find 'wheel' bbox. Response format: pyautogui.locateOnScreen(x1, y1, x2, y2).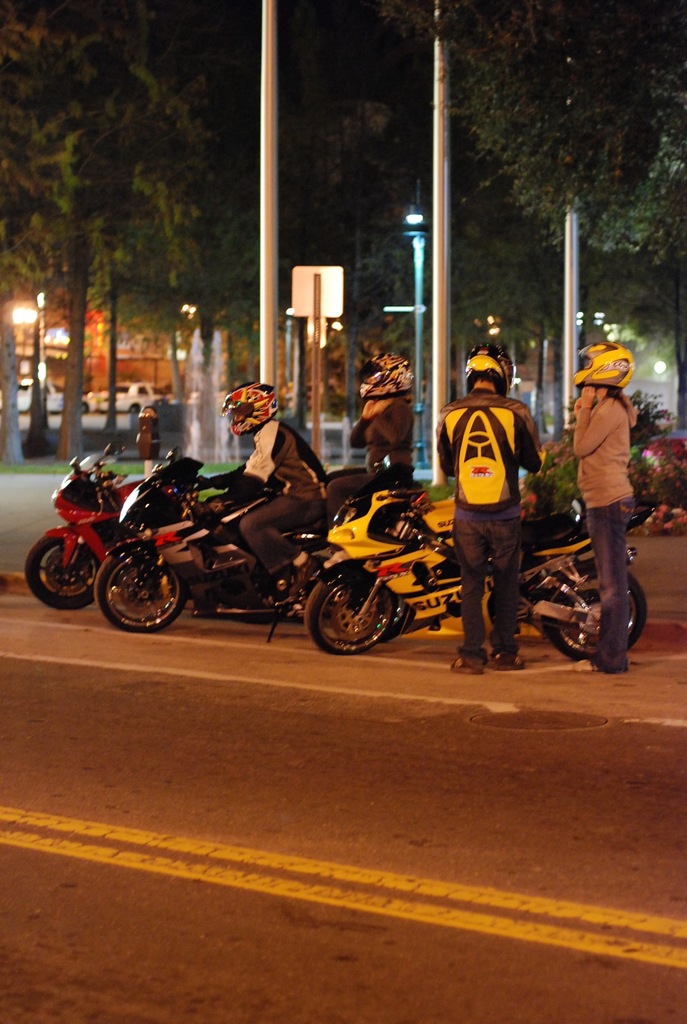
pyautogui.locateOnScreen(95, 540, 187, 638).
